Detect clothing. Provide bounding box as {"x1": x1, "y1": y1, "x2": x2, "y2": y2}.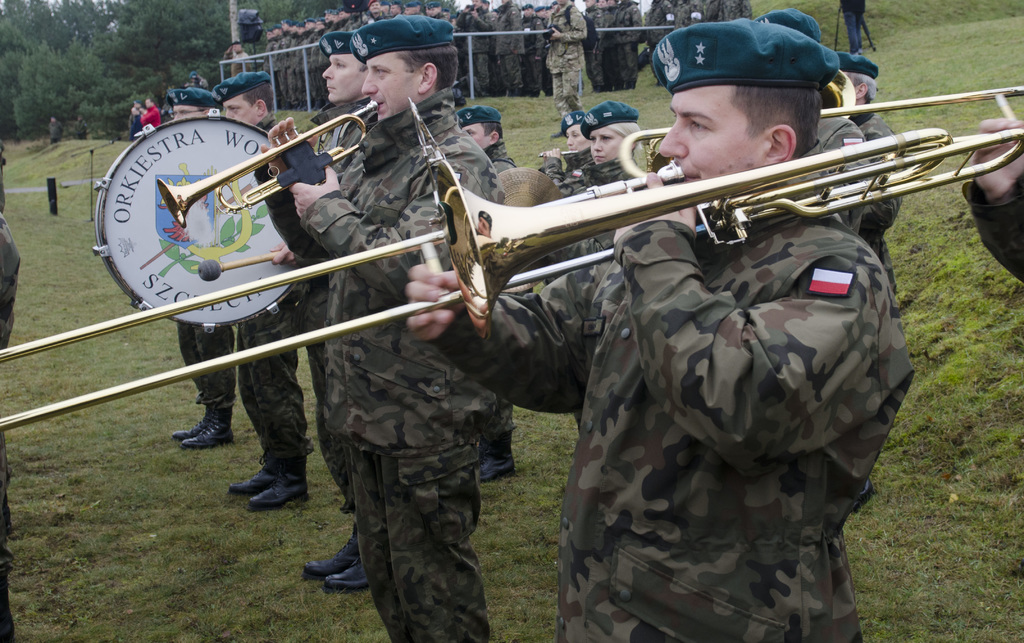
{"x1": 48, "y1": 122, "x2": 63, "y2": 144}.
